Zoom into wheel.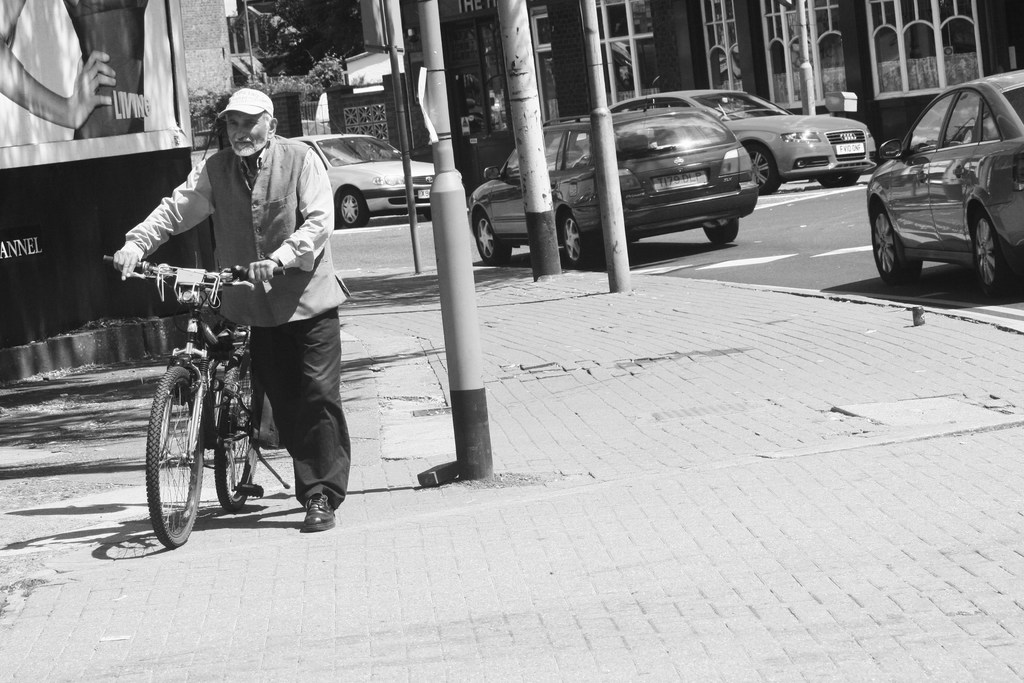
Zoom target: BBox(556, 210, 593, 266).
